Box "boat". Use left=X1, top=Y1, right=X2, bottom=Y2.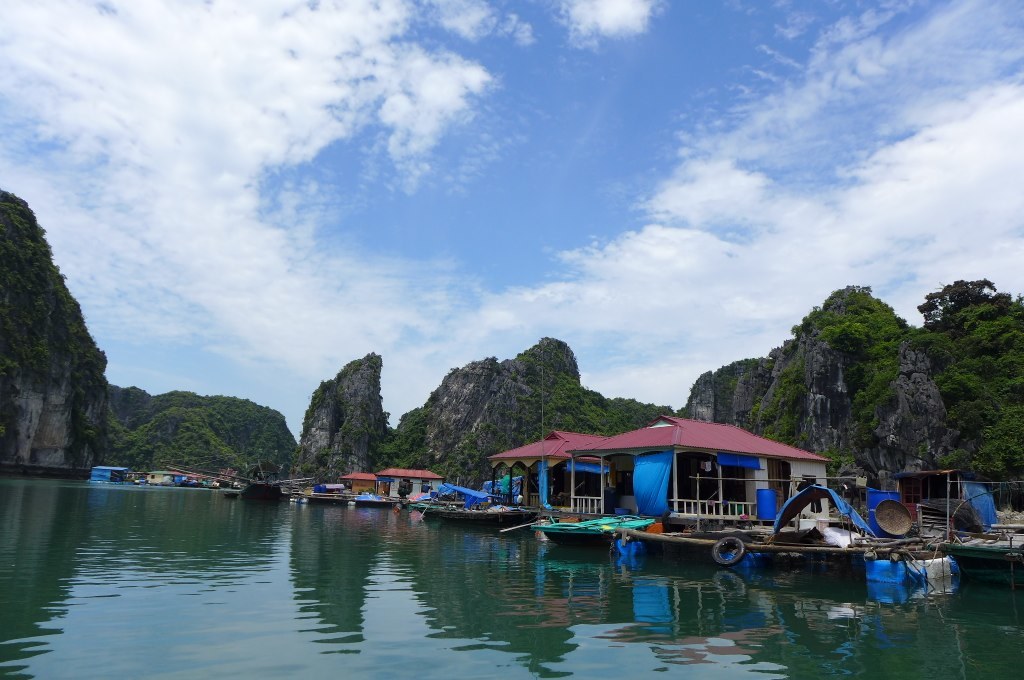
left=83, top=466, right=138, bottom=484.
